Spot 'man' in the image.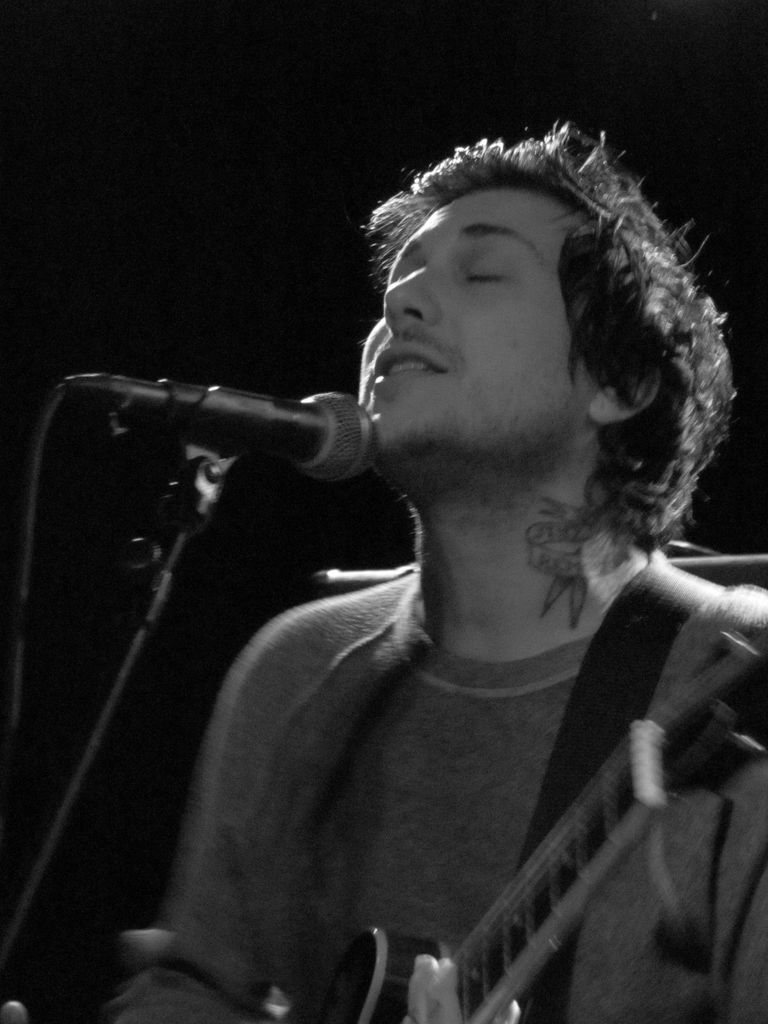
'man' found at locate(90, 122, 767, 981).
